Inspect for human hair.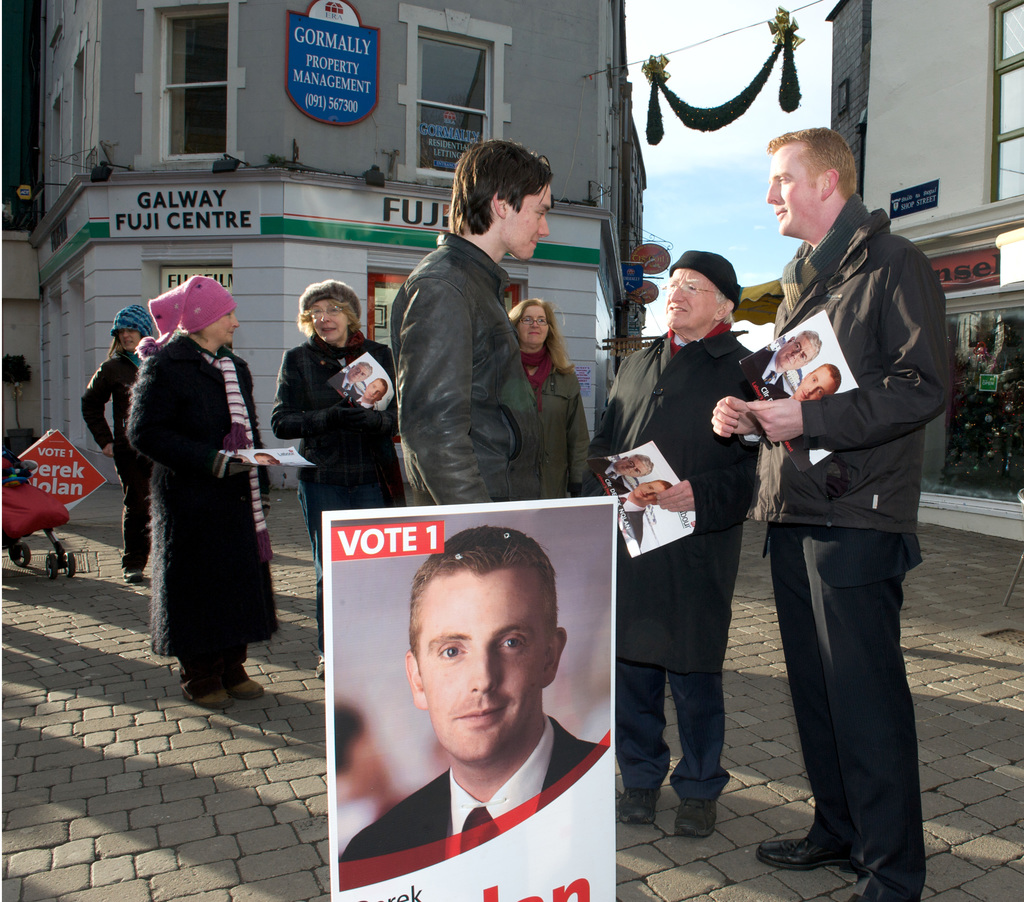
Inspection: bbox=[649, 479, 671, 491].
